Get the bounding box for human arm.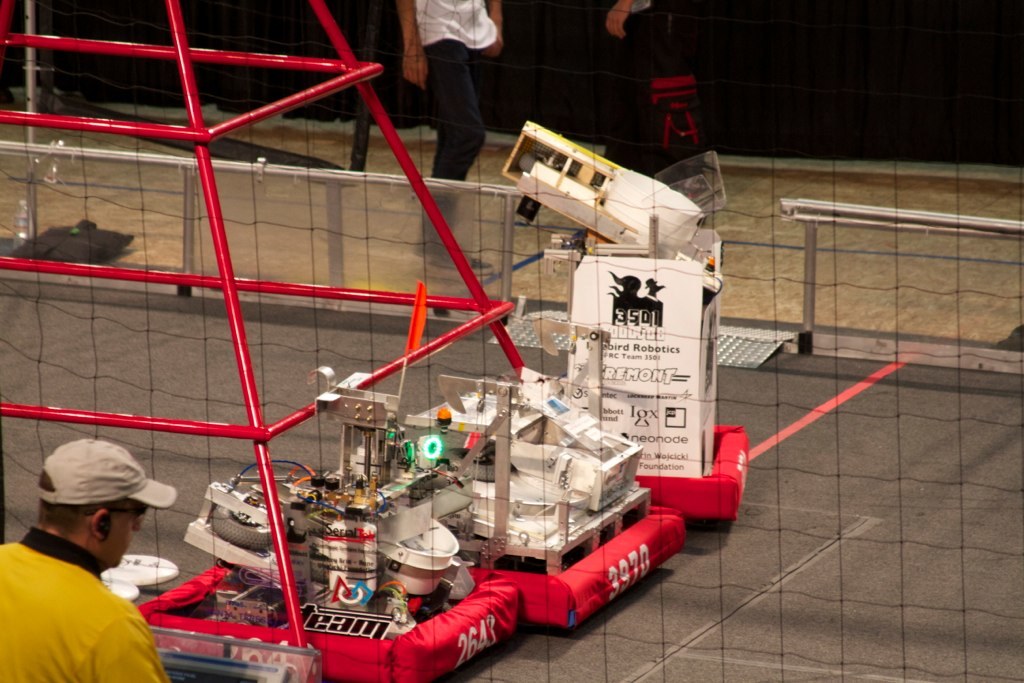
x1=394 y1=0 x2=429 y2=88.
